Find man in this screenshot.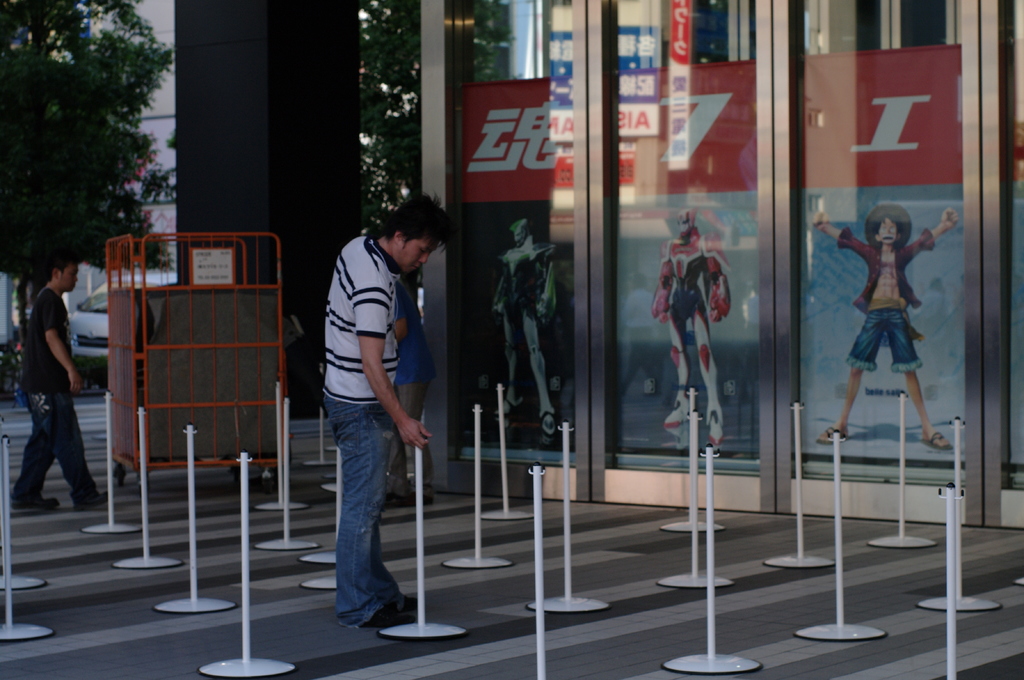
The bounding box for man is x1=298 y1=190 x2=447 y2=631.
